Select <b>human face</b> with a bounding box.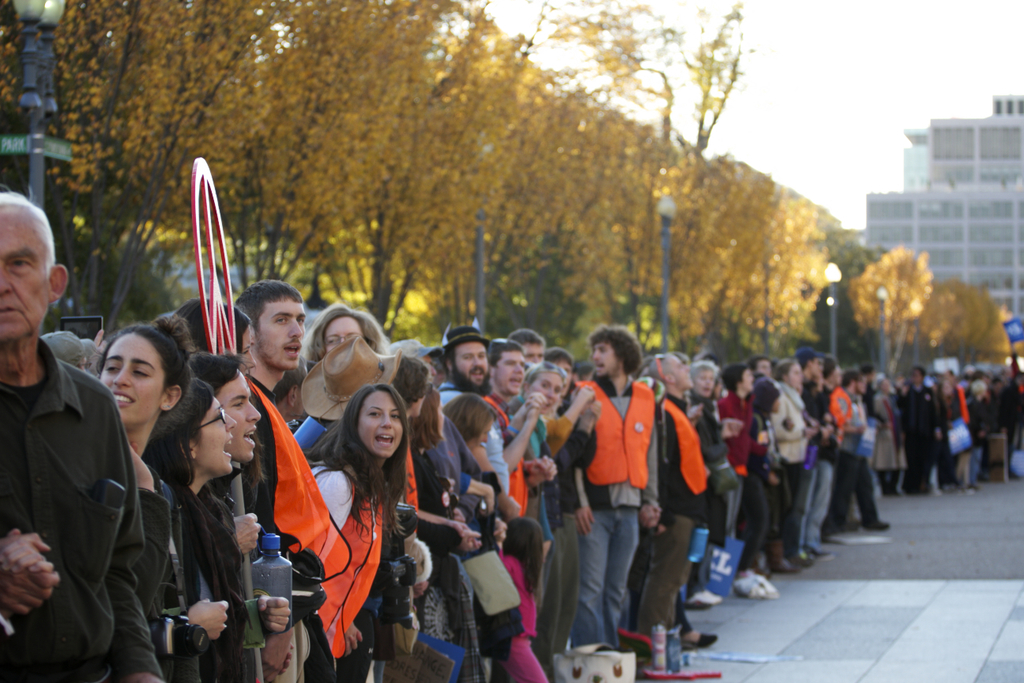
locate(590, 342, 618, 379).
